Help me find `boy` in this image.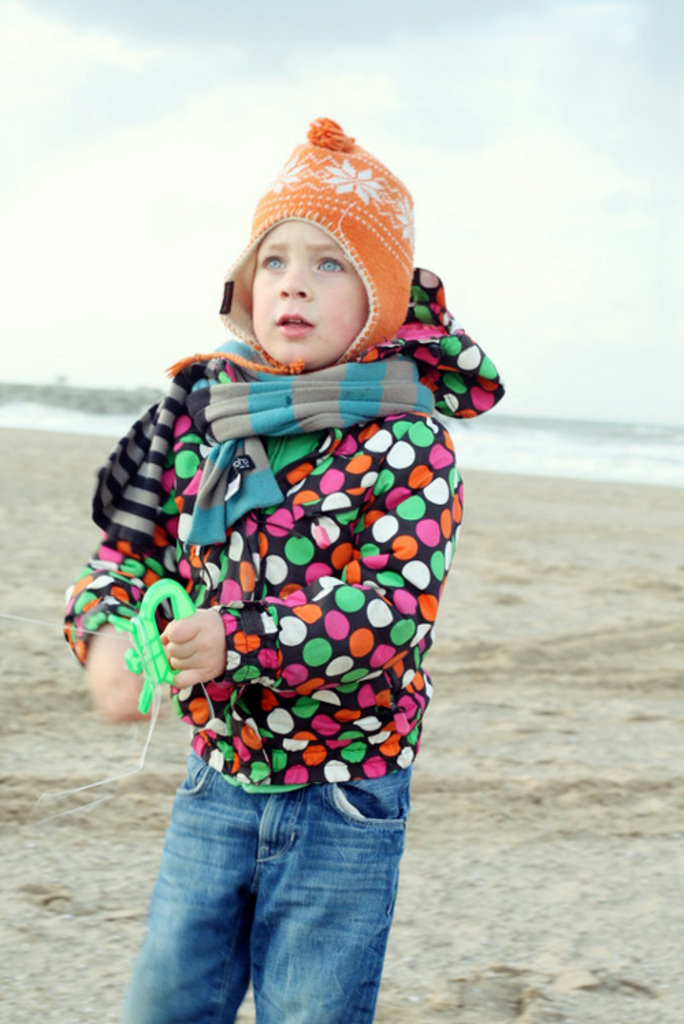
Found it: detection(85, 168, 502, 1006).
